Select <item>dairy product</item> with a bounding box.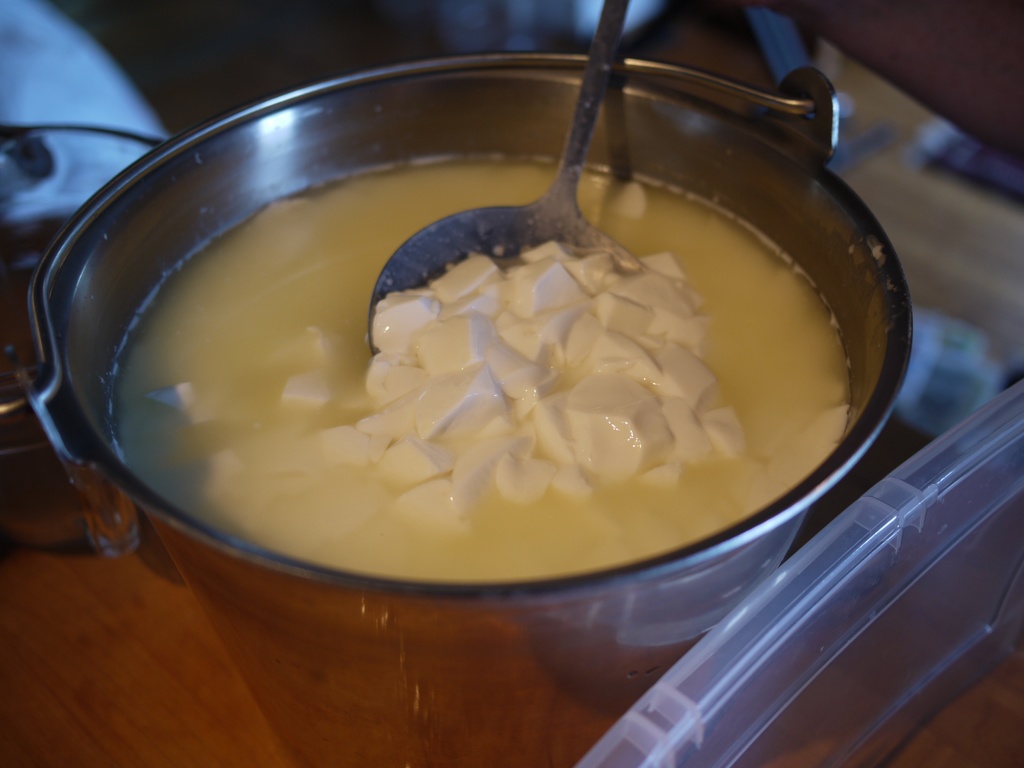
select_region(638, 271, 692, 323).
